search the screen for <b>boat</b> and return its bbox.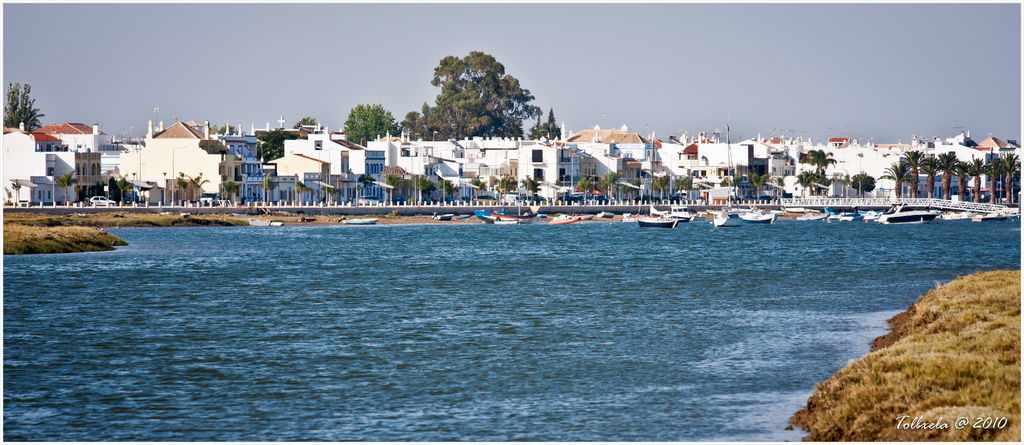
Found: detection(836, 203, 862, 222).
